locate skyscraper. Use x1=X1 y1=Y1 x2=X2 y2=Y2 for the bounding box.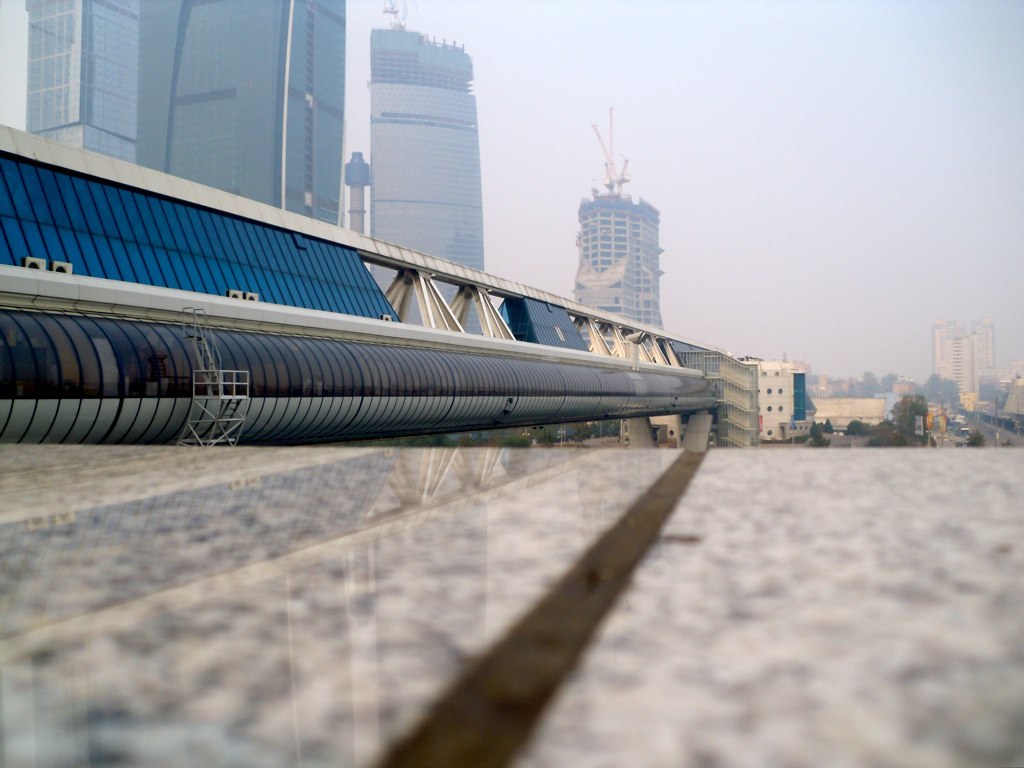
x1=155 y1=0 x2=343 y2=228.
